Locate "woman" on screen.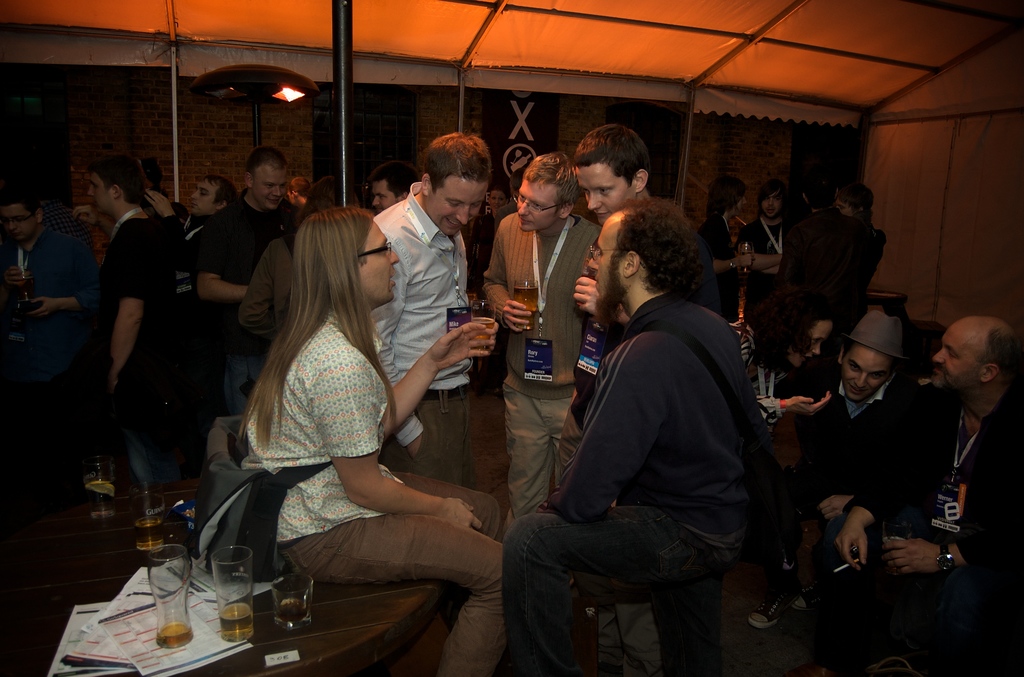
On screen at [723,288,838,436].
